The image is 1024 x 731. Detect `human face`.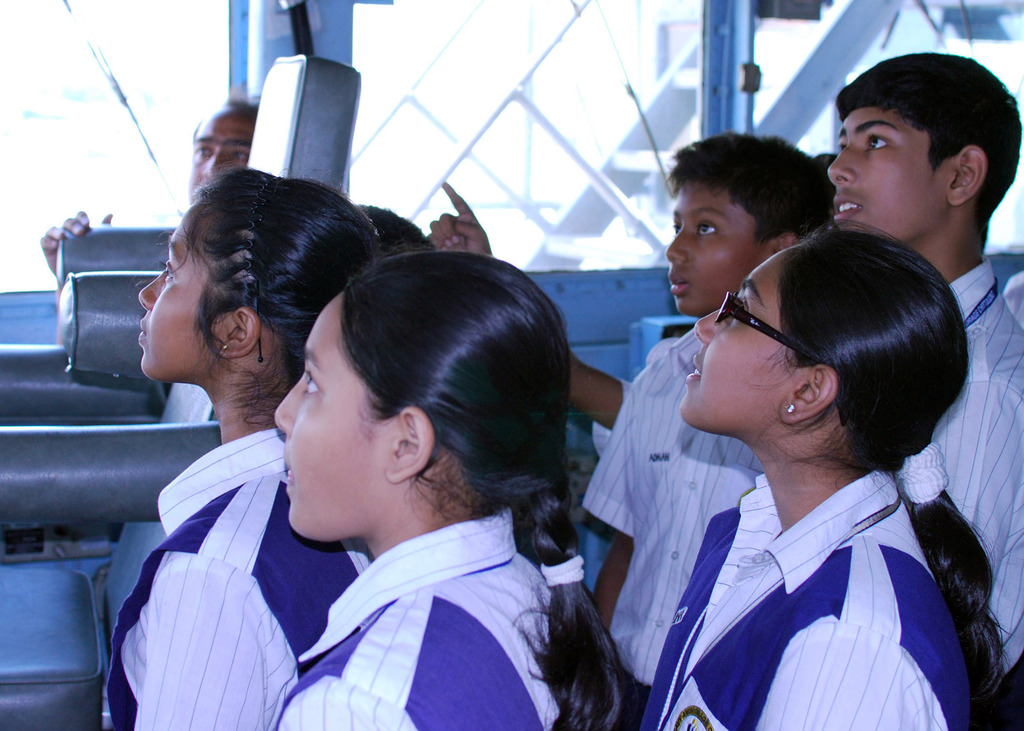
Detection: (684,248,813,442).
